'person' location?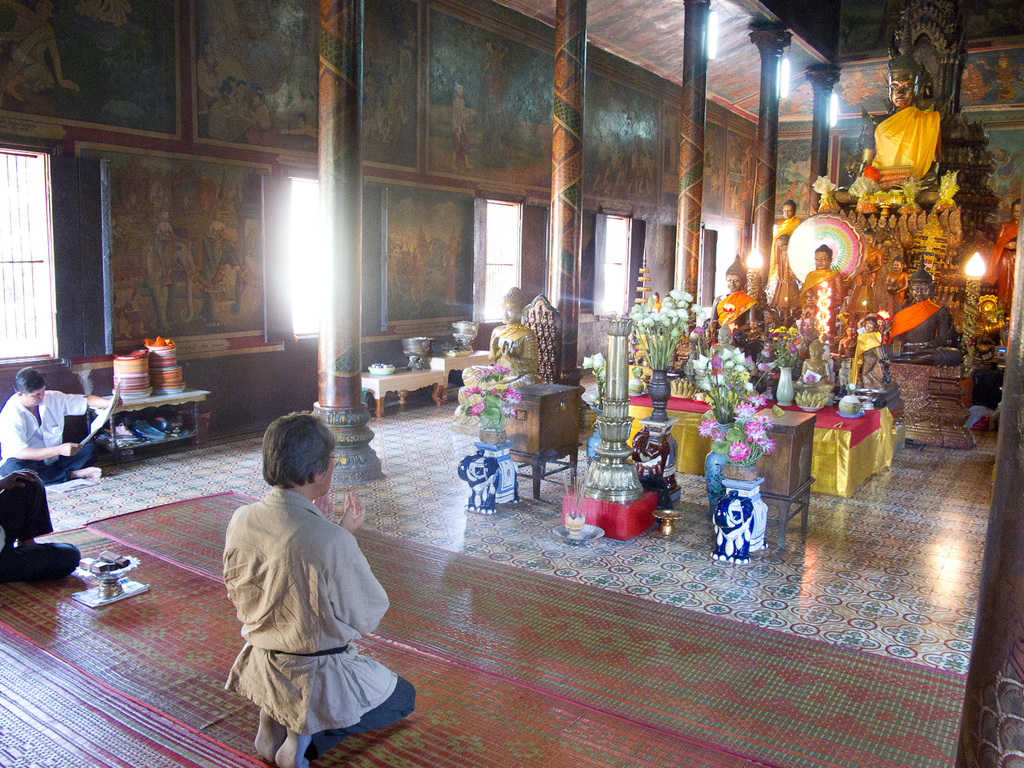
detection(198, 422, 398, 755)
